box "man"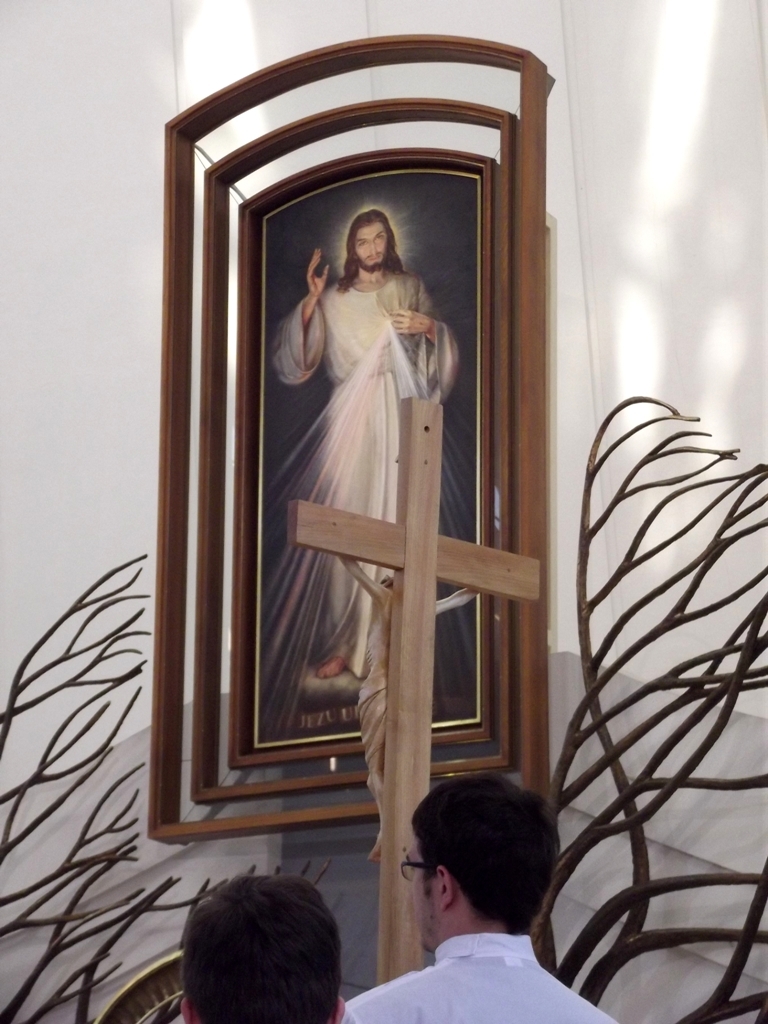
BBox(271, 207, 463, 680)
